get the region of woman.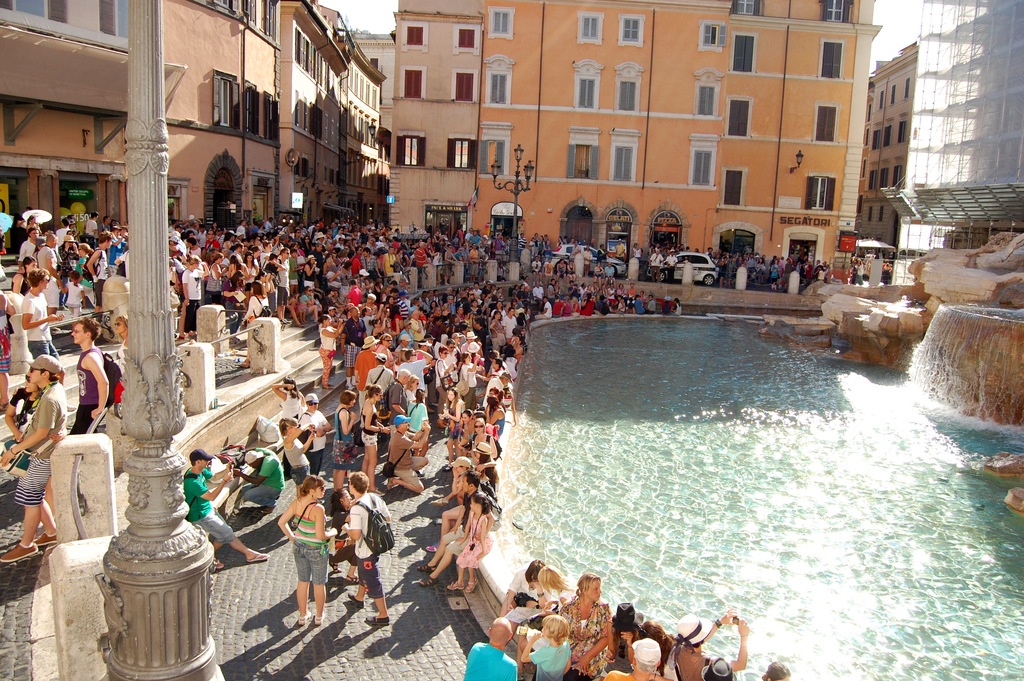
357:382:394:500.
